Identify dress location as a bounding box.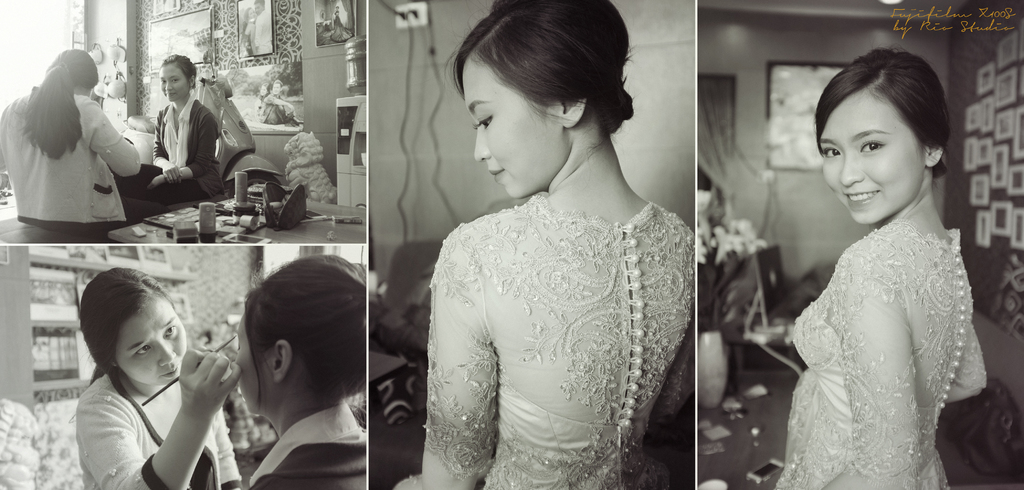
rect(425, 192, 695, 489).
